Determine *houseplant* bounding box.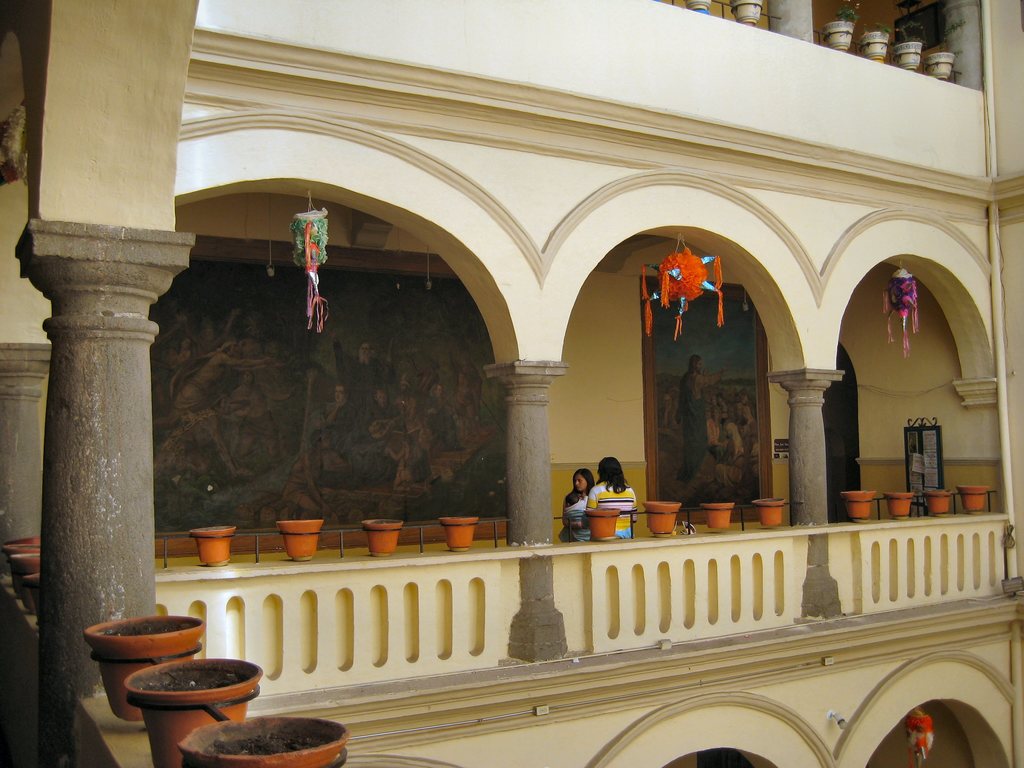
Determined: [922,487,951,513].
